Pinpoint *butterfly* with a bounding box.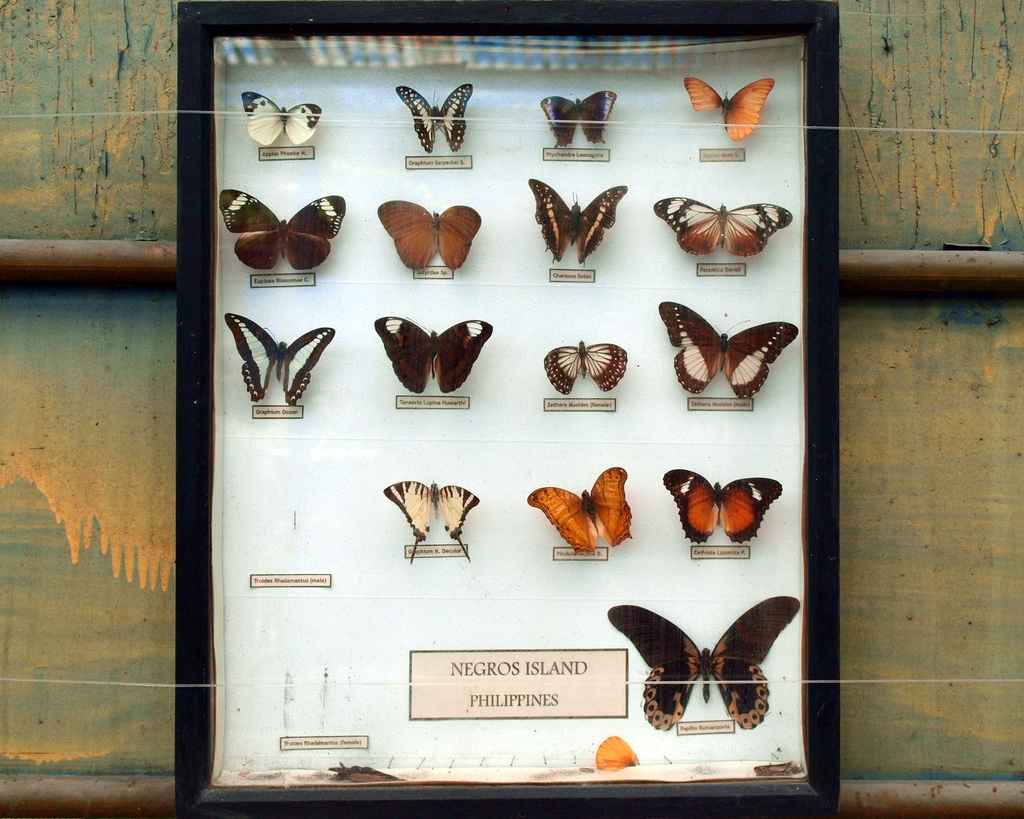
region(396, 83, 474, 154).
